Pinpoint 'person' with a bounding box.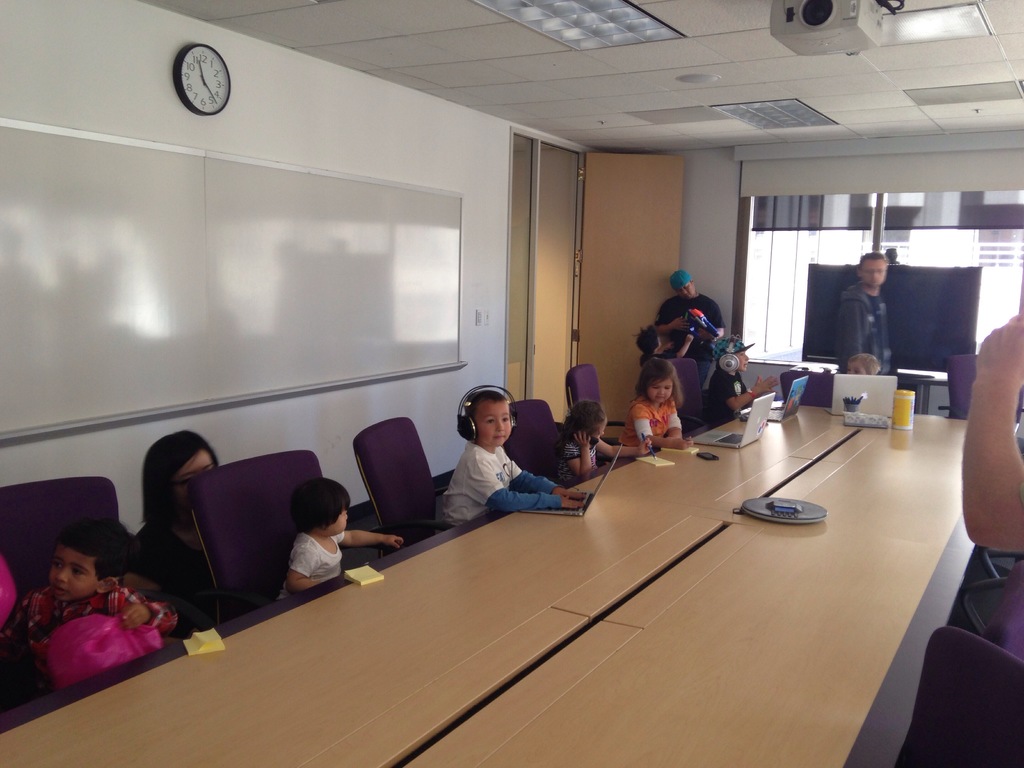
<bbox>128, 428, 220, 637</bbox>.
